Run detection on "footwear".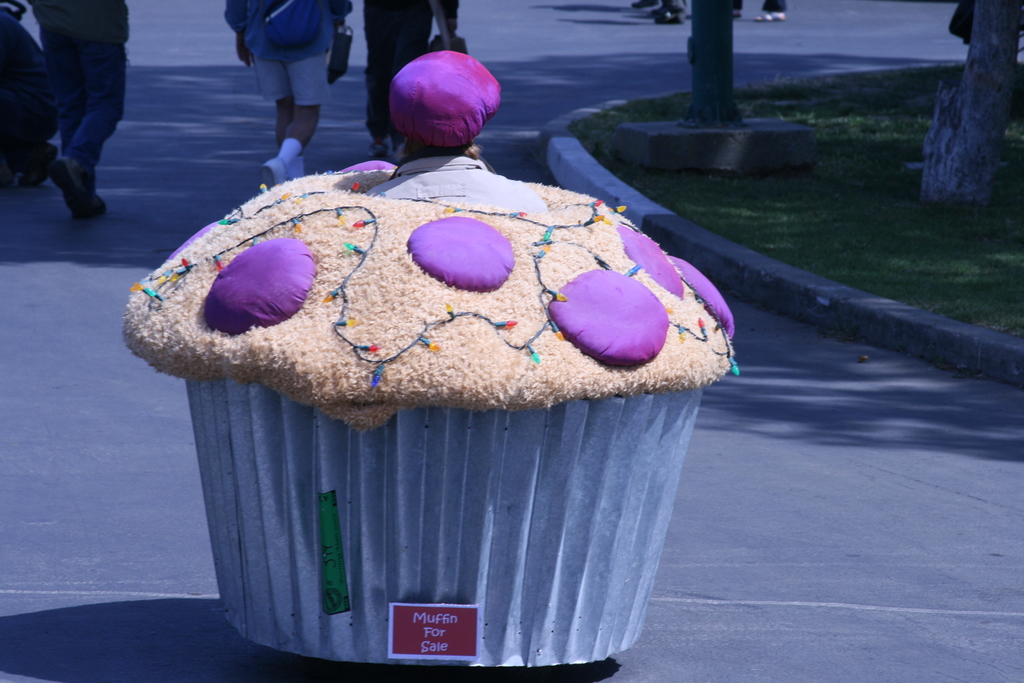
Result: left=633, top=0, right=663, bottom=9.
